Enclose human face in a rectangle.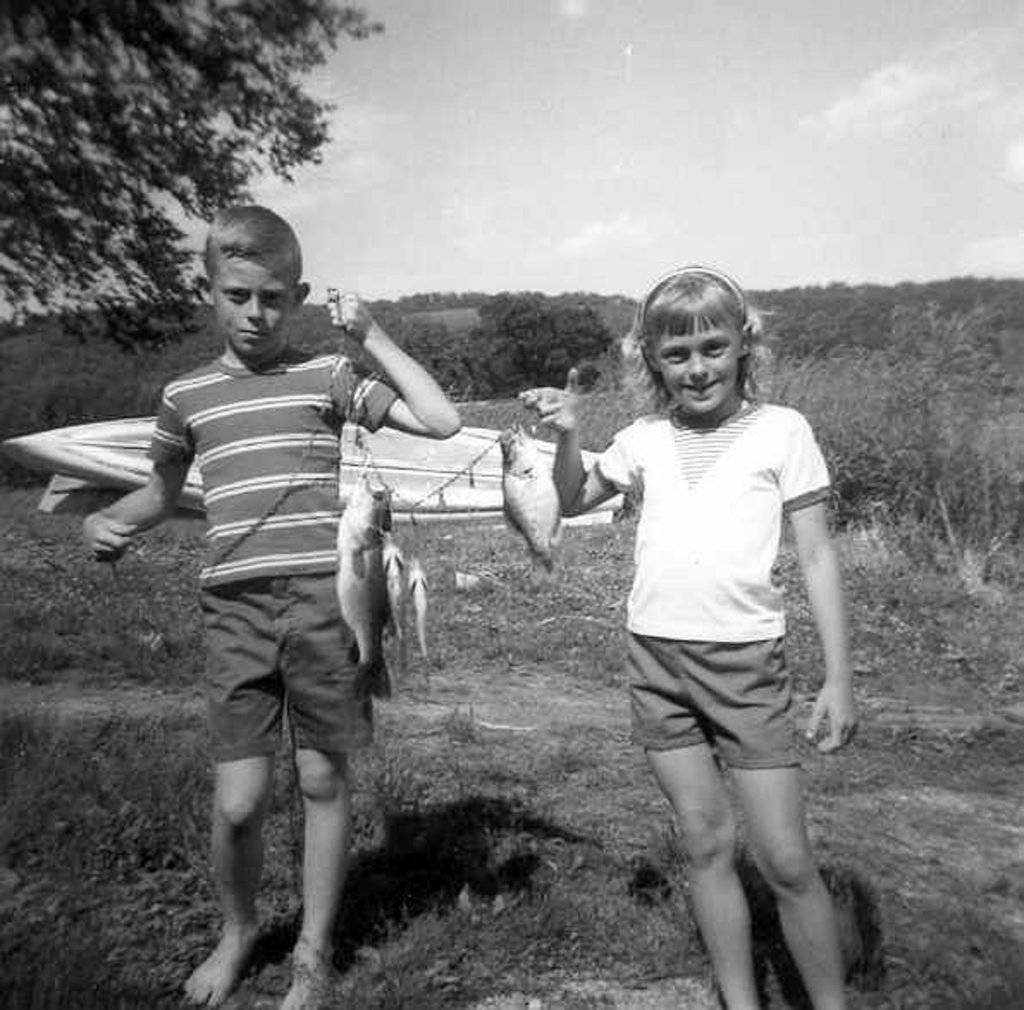
{"left": 217, "top": 251, "right": 293, "bottom": 356}.
